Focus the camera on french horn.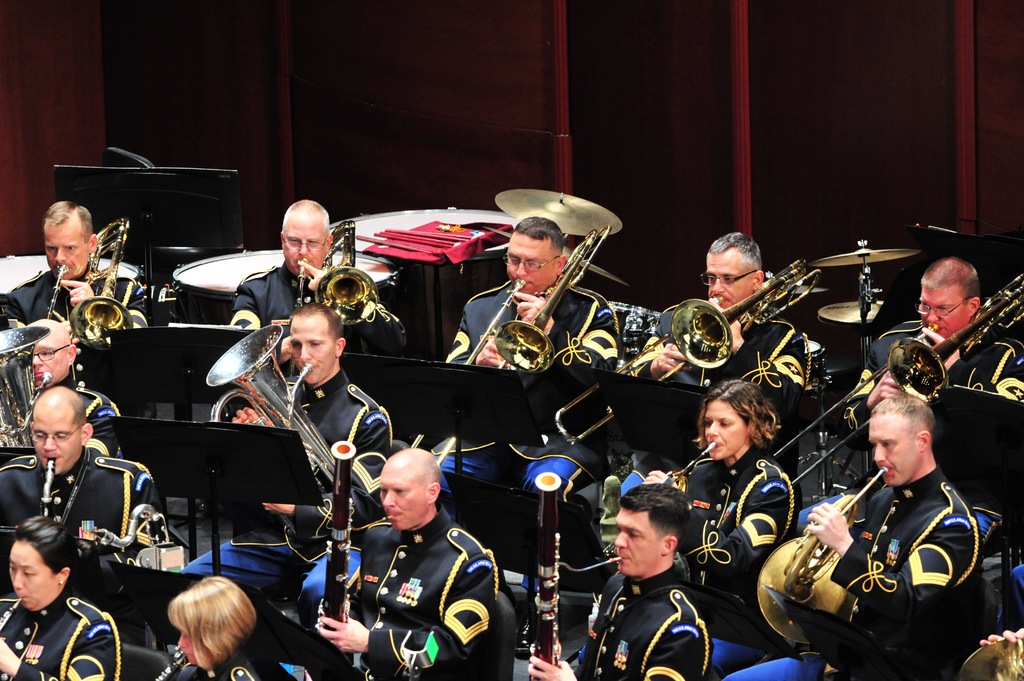
Focus region: 534:469:623:680.
